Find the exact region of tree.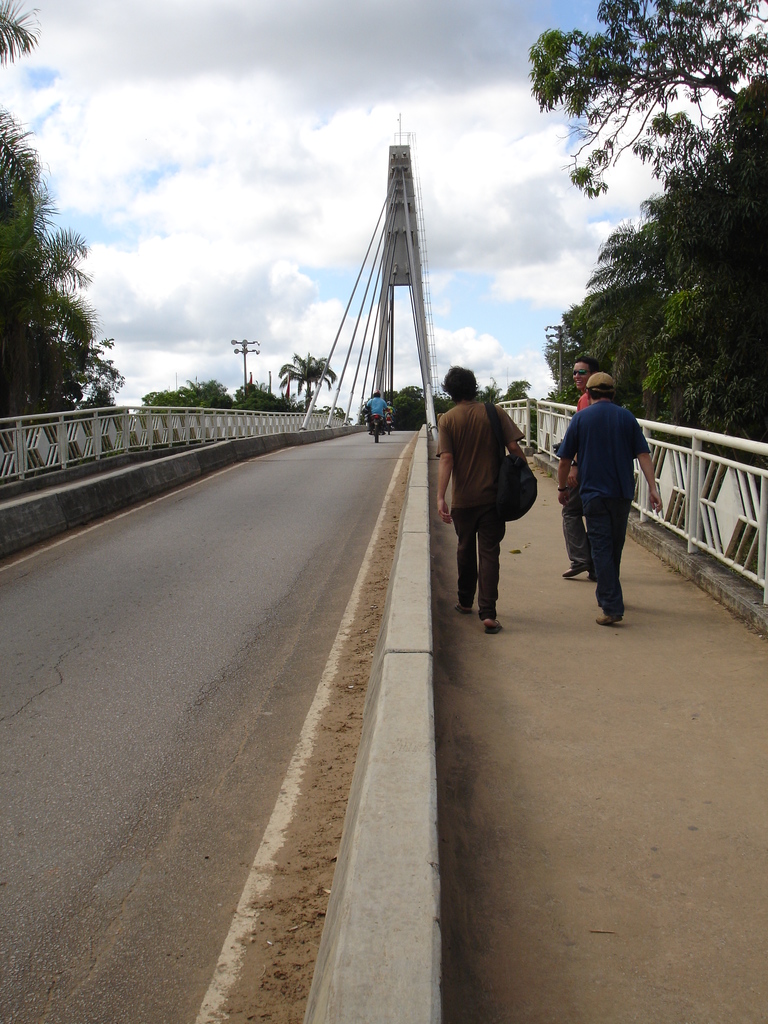
Exact region: box(135, 373, 236, 413).
